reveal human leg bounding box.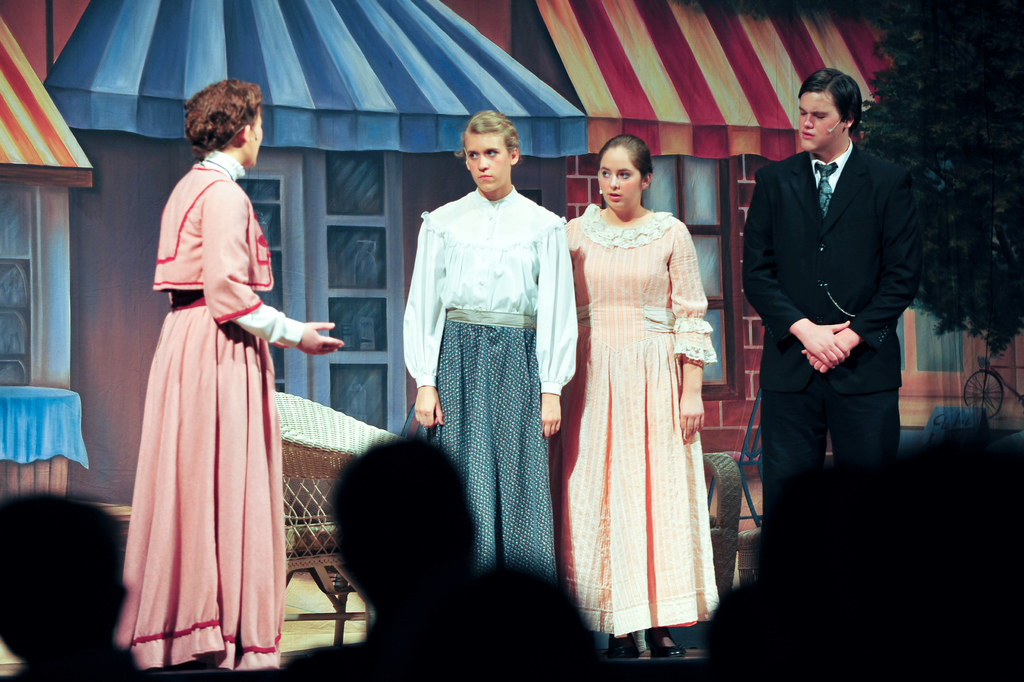
Revealed: pyautogui.locateOnScreen(760, 335, 825, 528).
